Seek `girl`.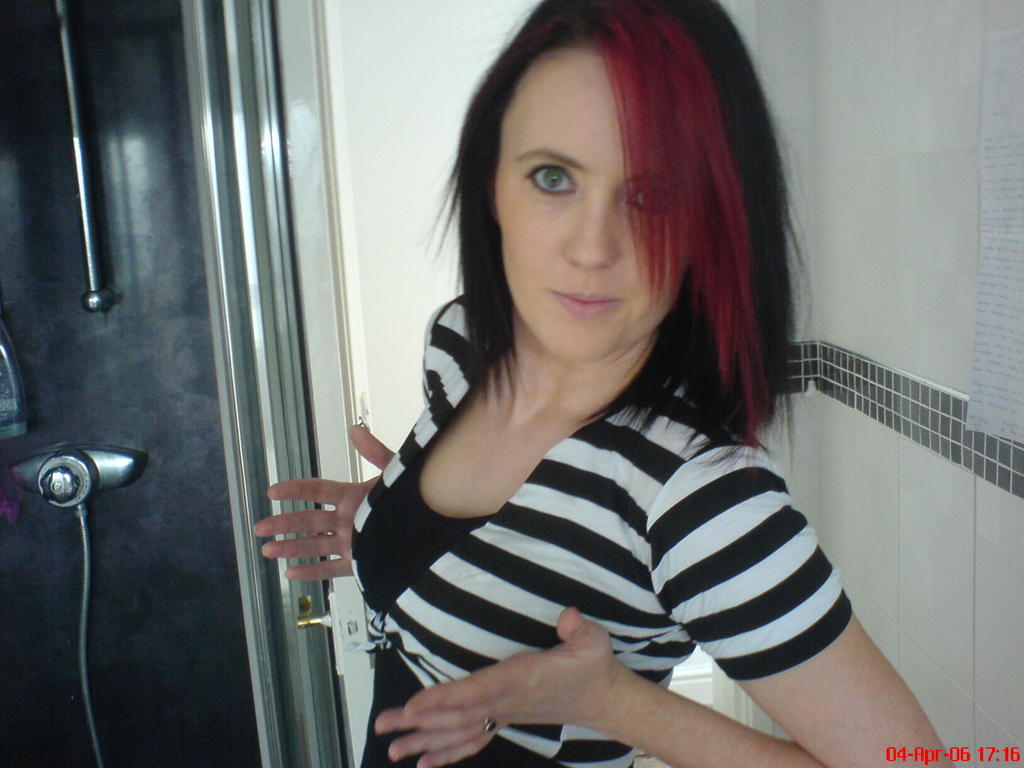
Rect(253, 0, 955, 765).
